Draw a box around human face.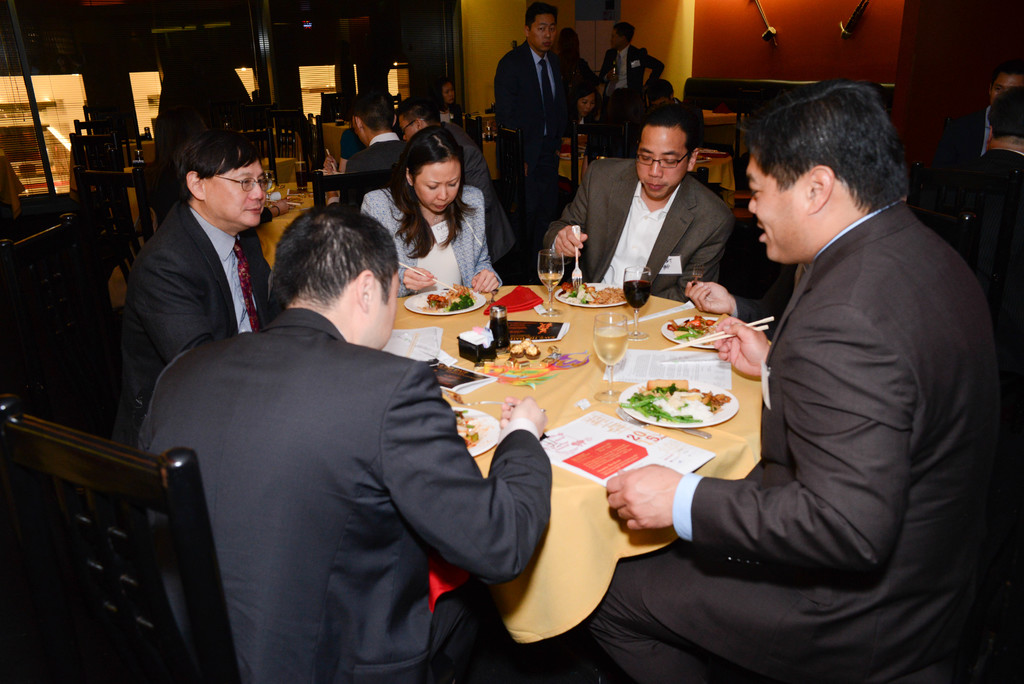
<region>415, 160, 461, 211</region>.
